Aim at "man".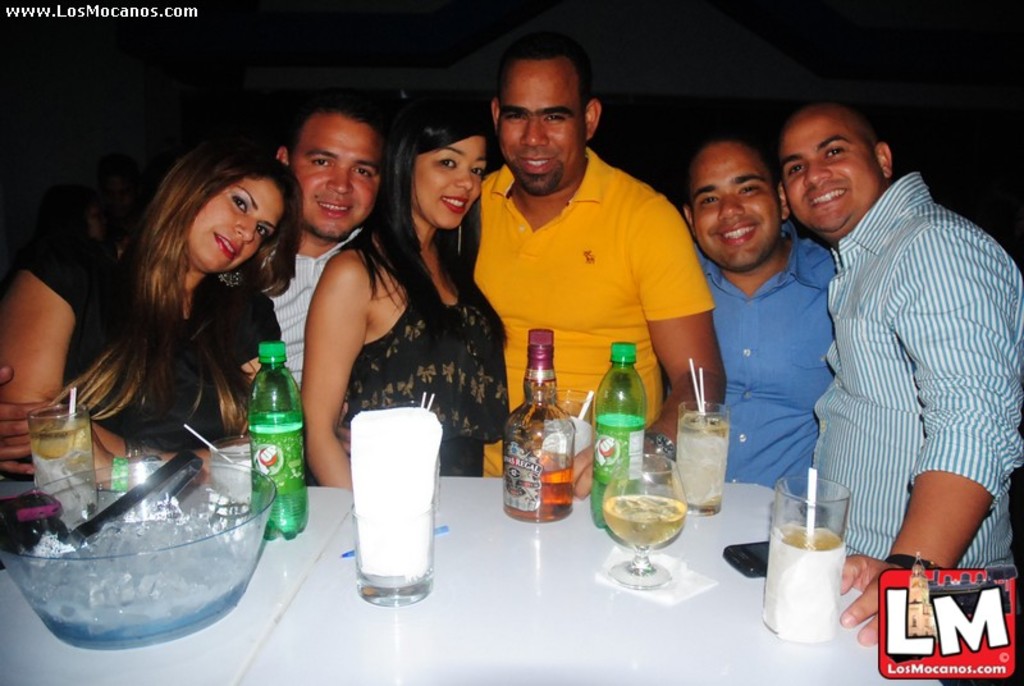
Aimed at (768, 87, 1014, 605).
